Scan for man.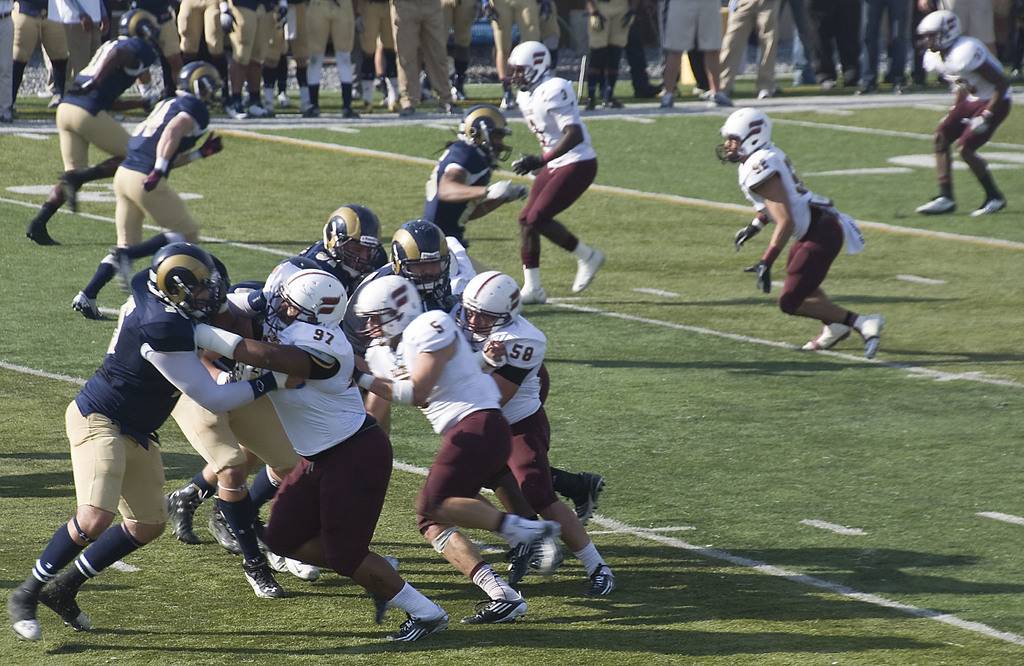
Scan result: rect(351, 273, 560, 620).
